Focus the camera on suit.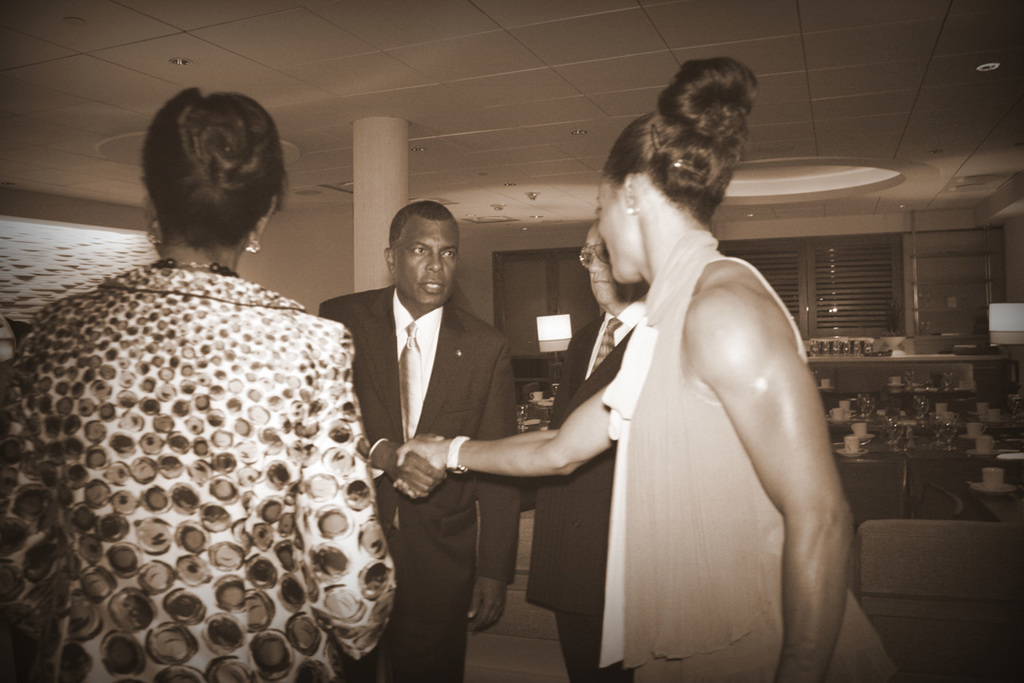
Focus region: [334, 188, 539, 657].
